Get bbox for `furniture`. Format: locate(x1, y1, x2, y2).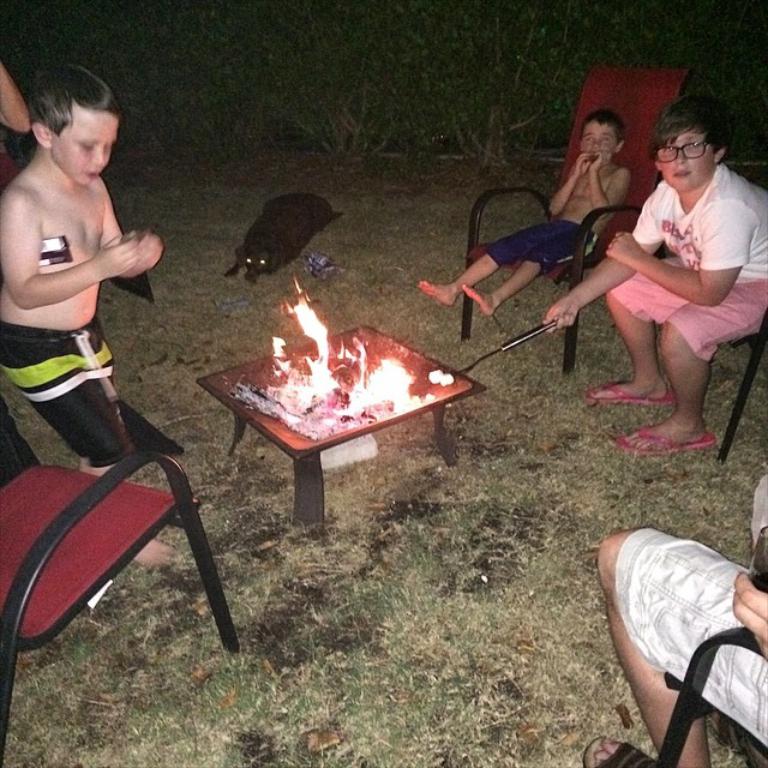
locate(722, 308, 767, 468).
